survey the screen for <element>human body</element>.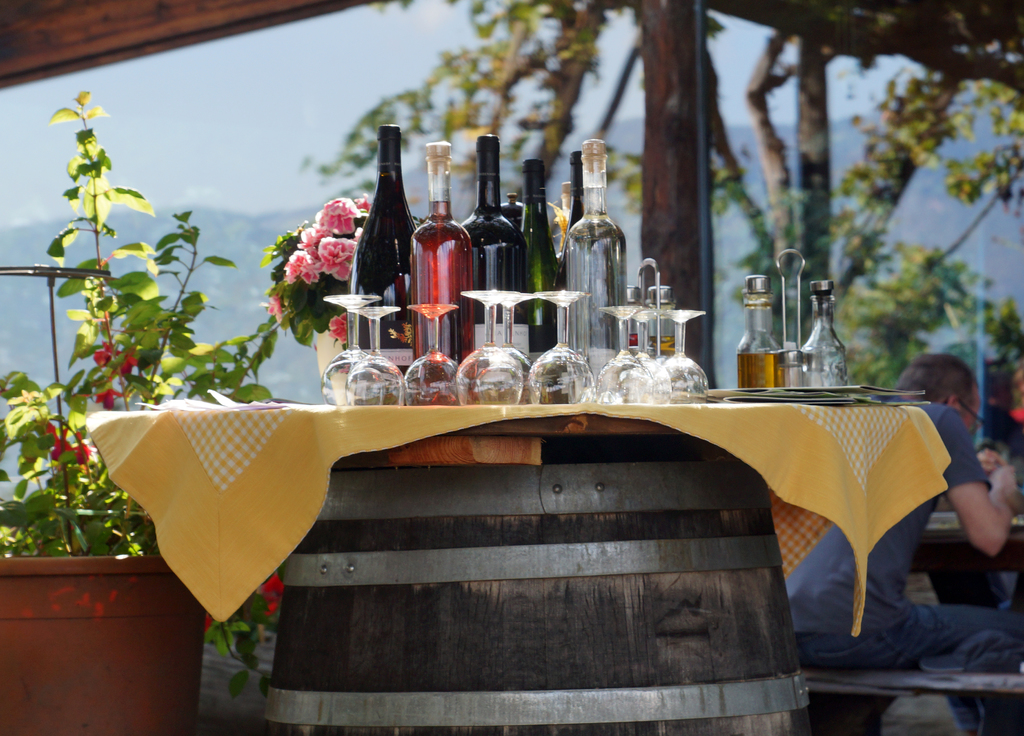
Survey found: 781:353:1023:735.
